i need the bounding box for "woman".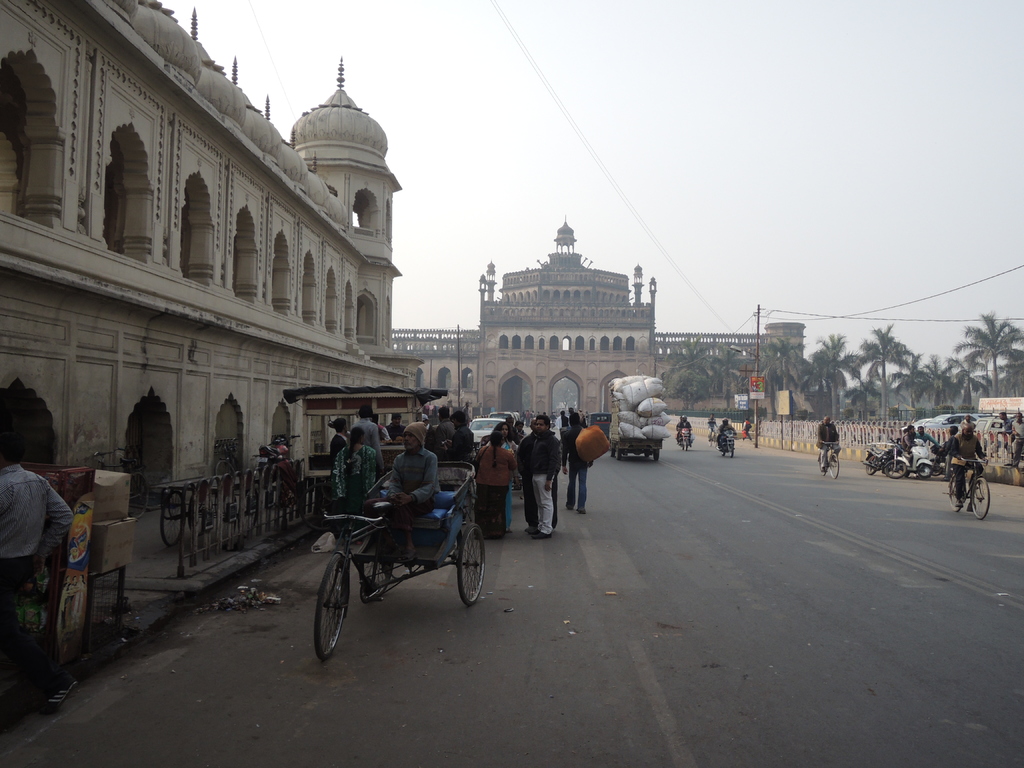
Here it is: rect(556, 409, 570, 431).
